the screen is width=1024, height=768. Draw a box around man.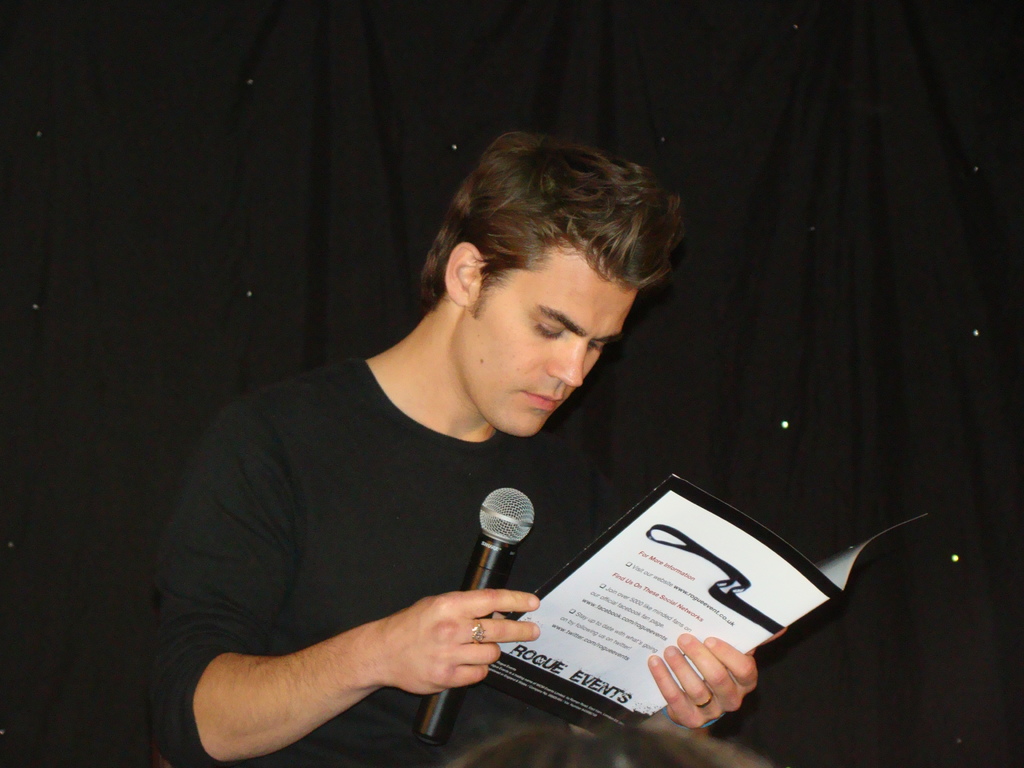
x1=166, y1=147, x2=794, y2=764.
